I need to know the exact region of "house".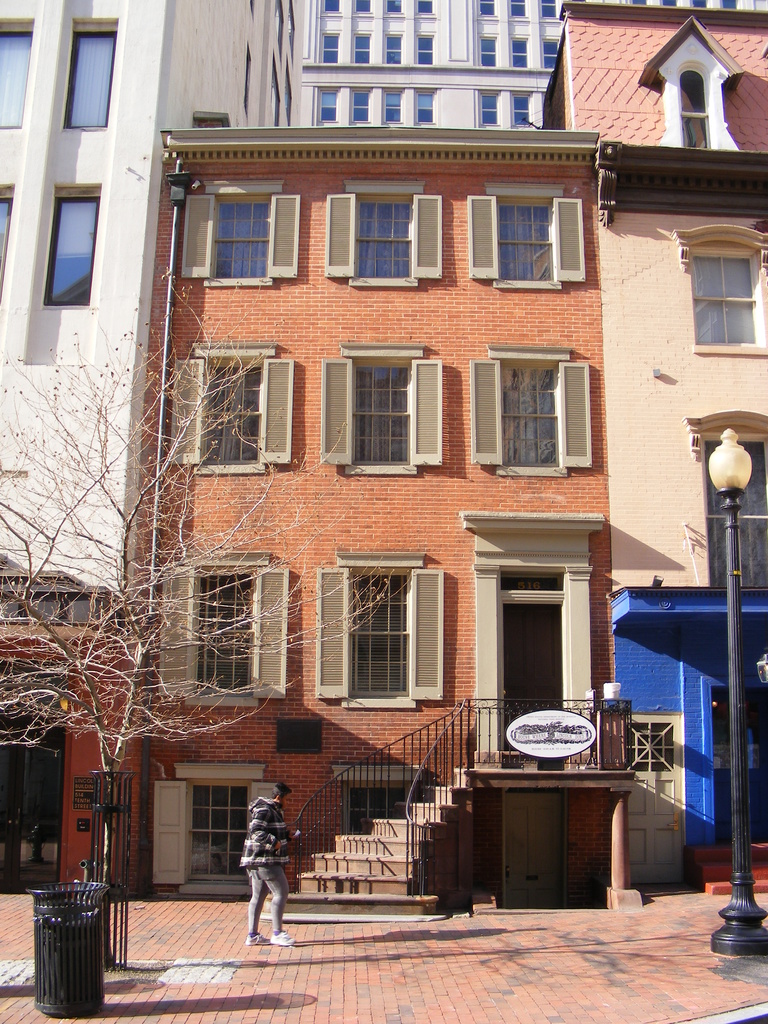
Region: {"left": 540, "top": 0, "right": 767, "bottom": 899}.
